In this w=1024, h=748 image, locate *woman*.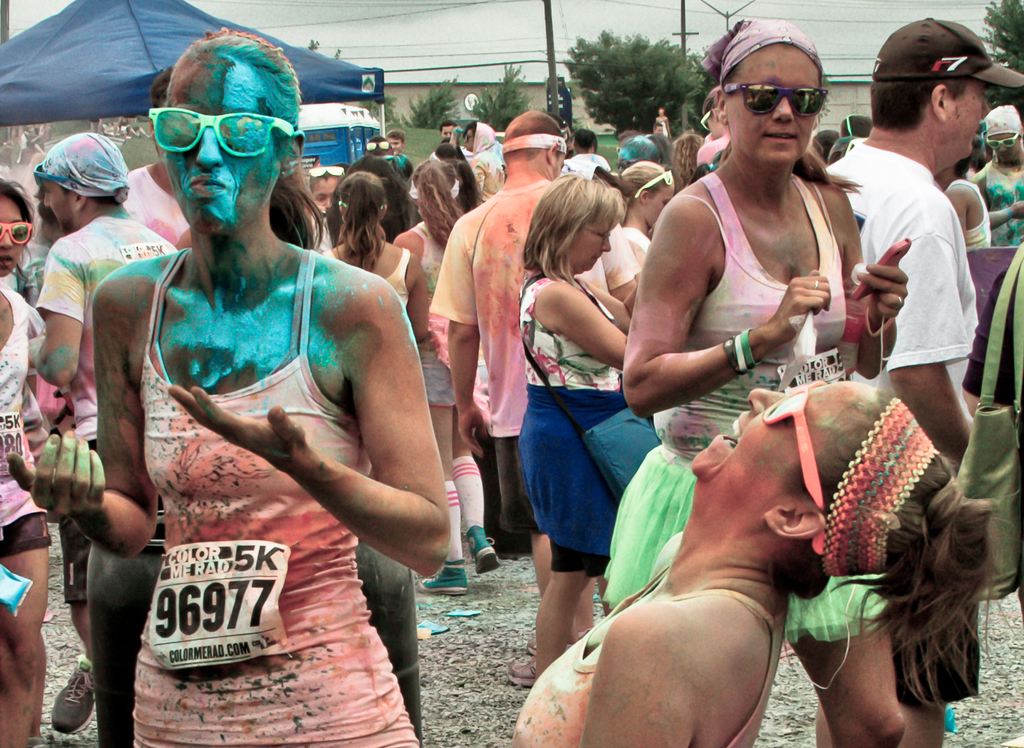
Bounding box: 66/40/461/735.
